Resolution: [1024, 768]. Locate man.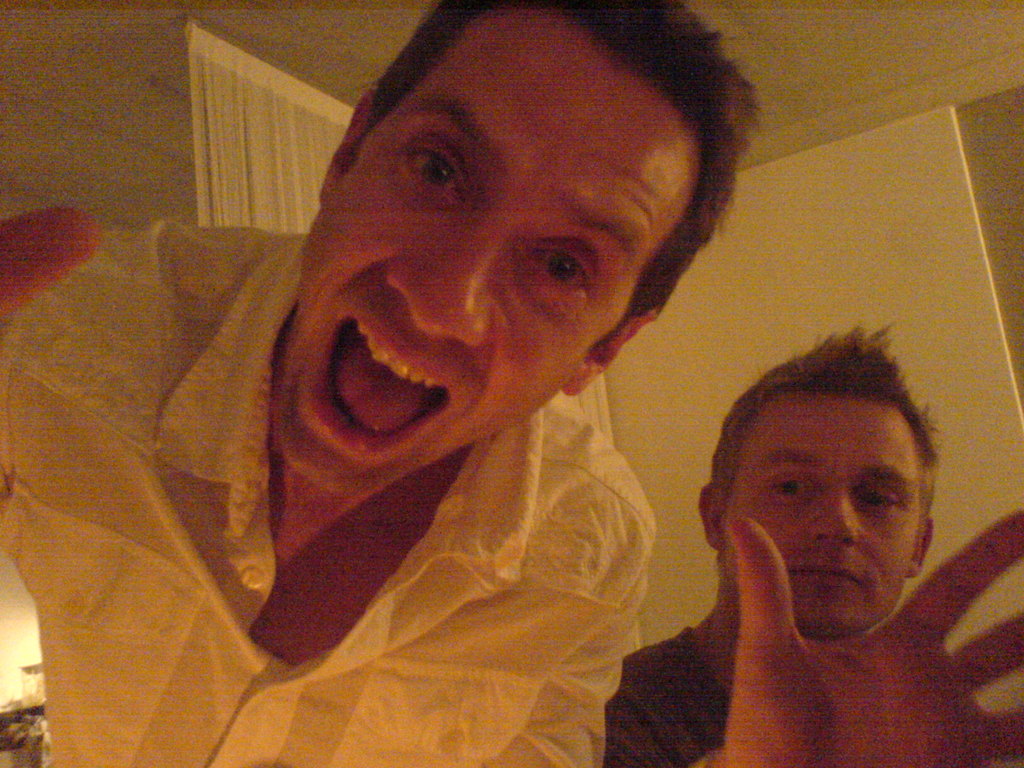
Rect(595, 322, 941, 767).
